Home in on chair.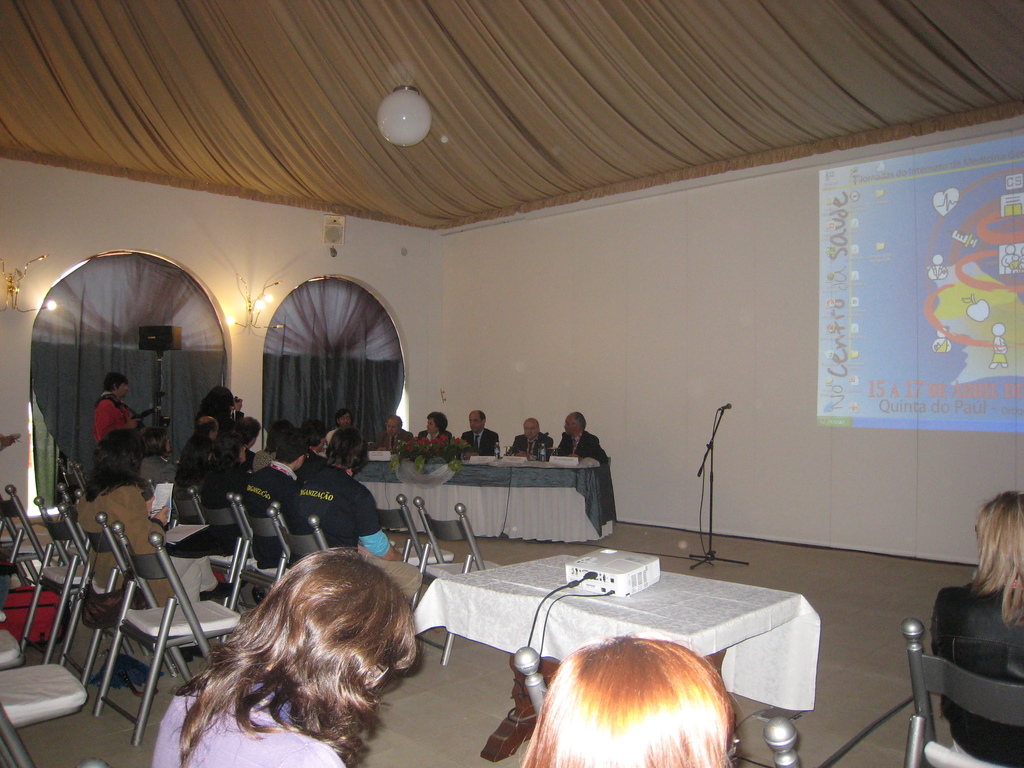
Homed in at x1=17, y1=500, x2=128, y2=660.
